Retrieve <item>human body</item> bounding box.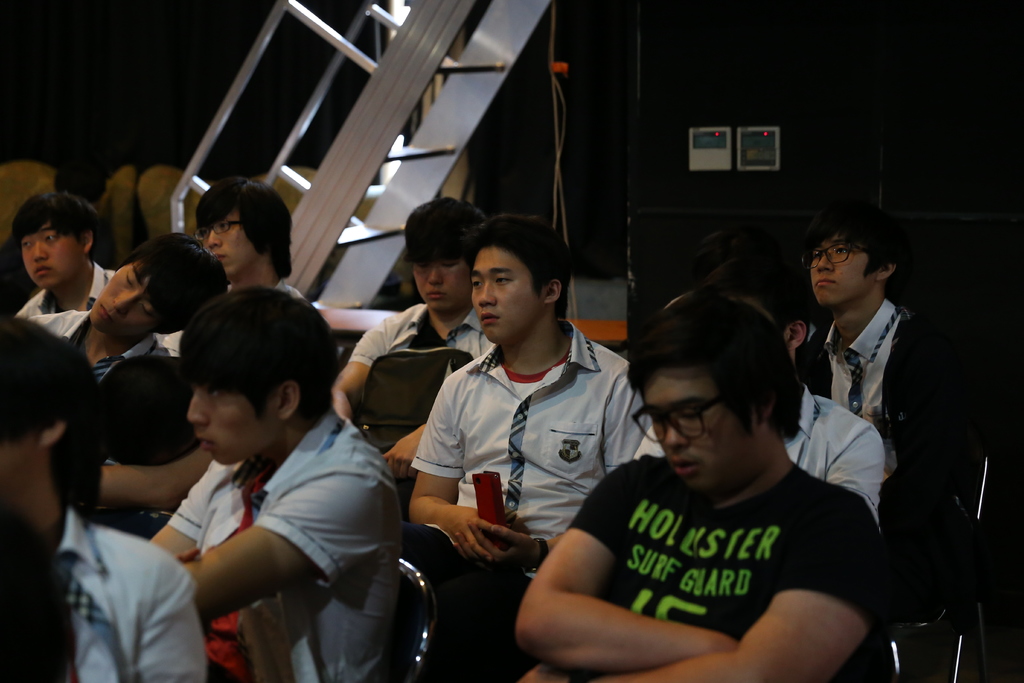
Bounding box: (left=325, top=298, right=489, bottom=431).
